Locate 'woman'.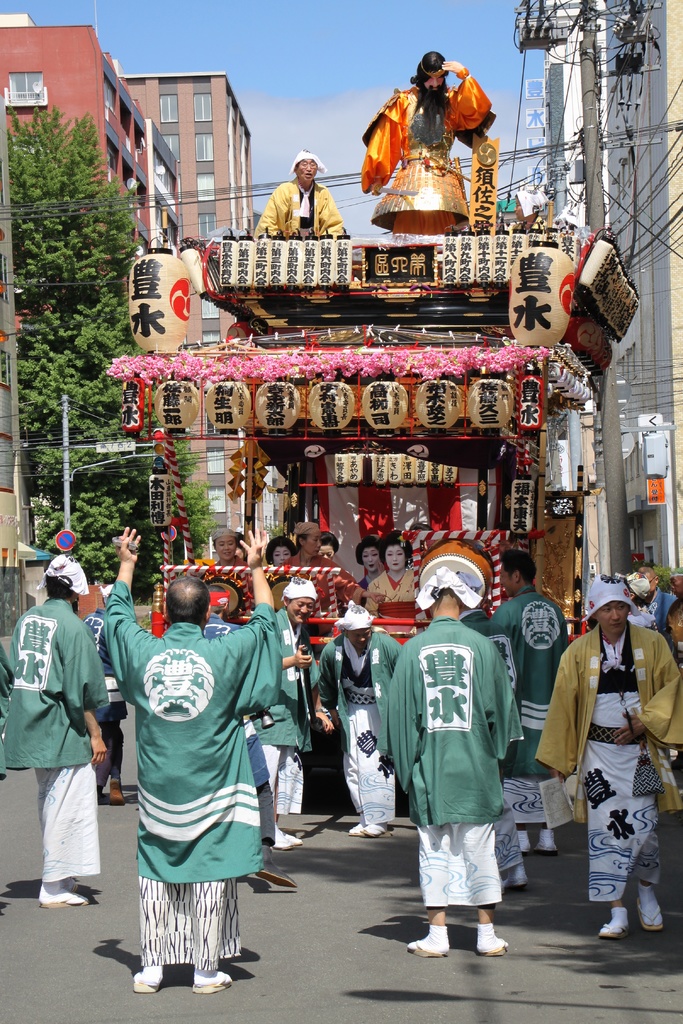
Bounding box: bbox=(266, 534, 297, 569).
